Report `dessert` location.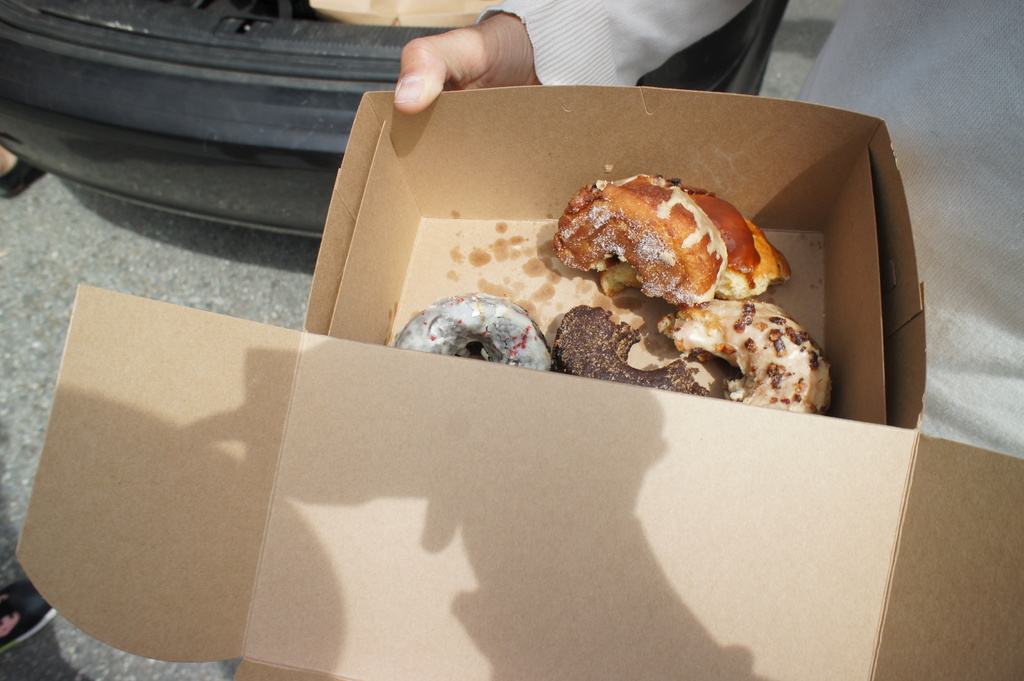
Report: [left=663, top=305, right=836, bottom=417].
